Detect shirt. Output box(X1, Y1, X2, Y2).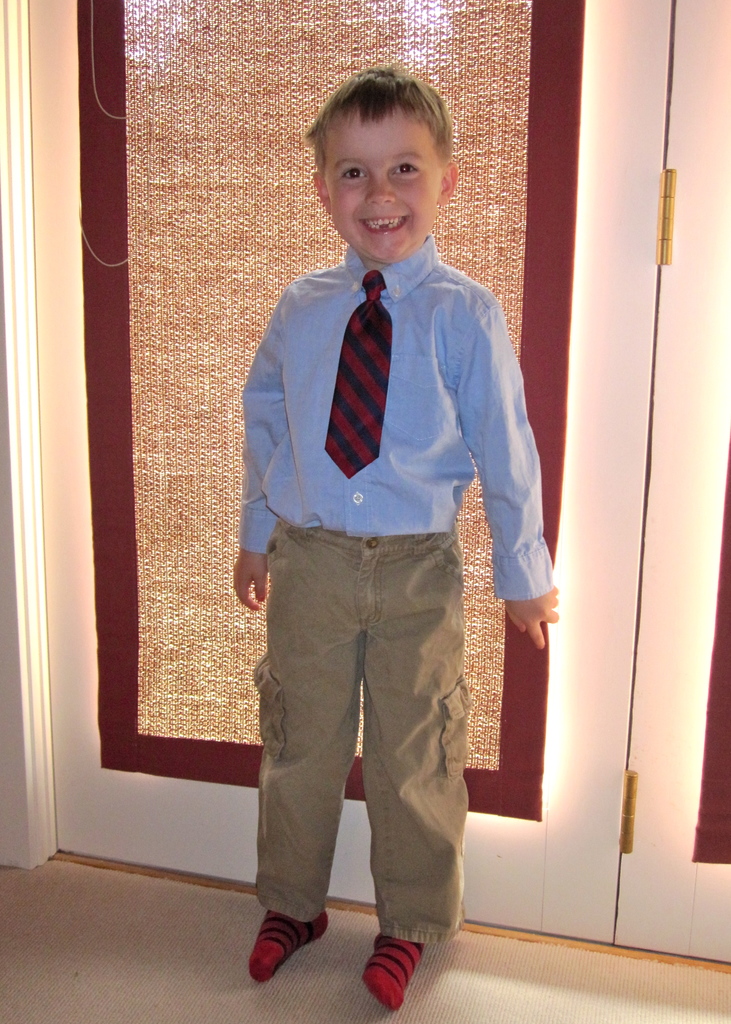
box(239, 195, 553, 676).
